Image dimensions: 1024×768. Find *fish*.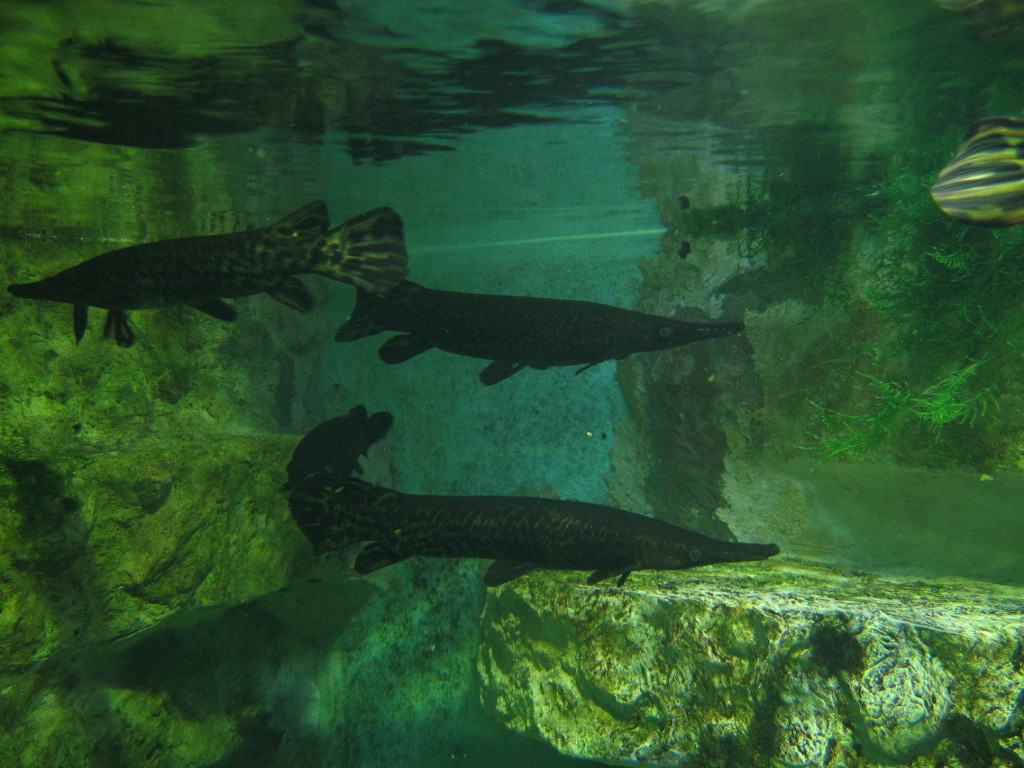
detection(6, 198, 411, 348).
